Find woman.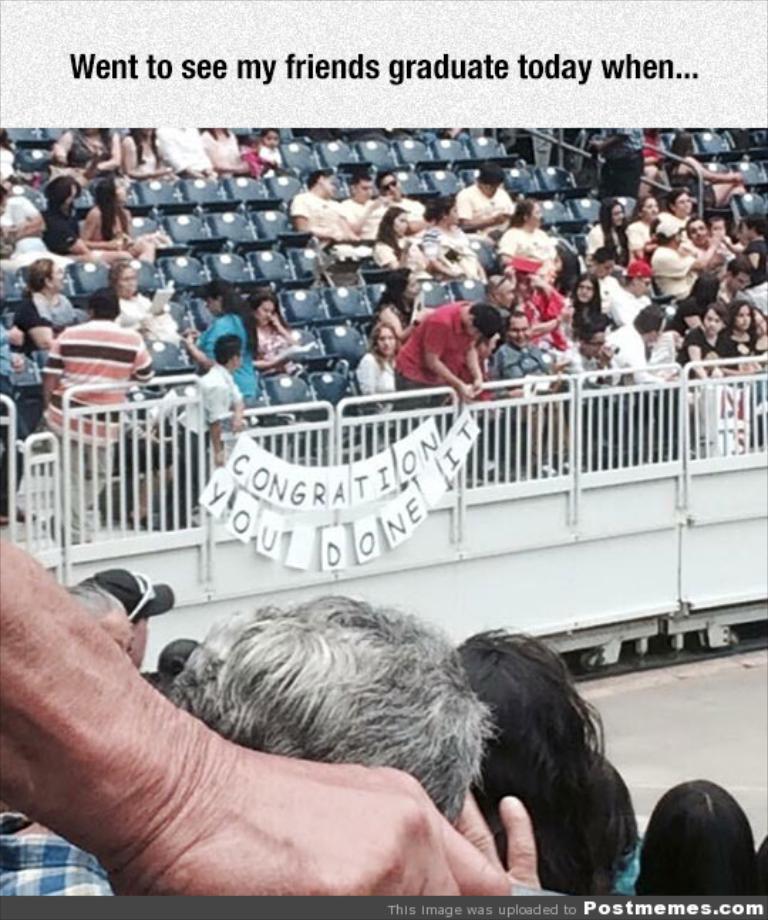
l=356, t=311, r=408, b=402.
